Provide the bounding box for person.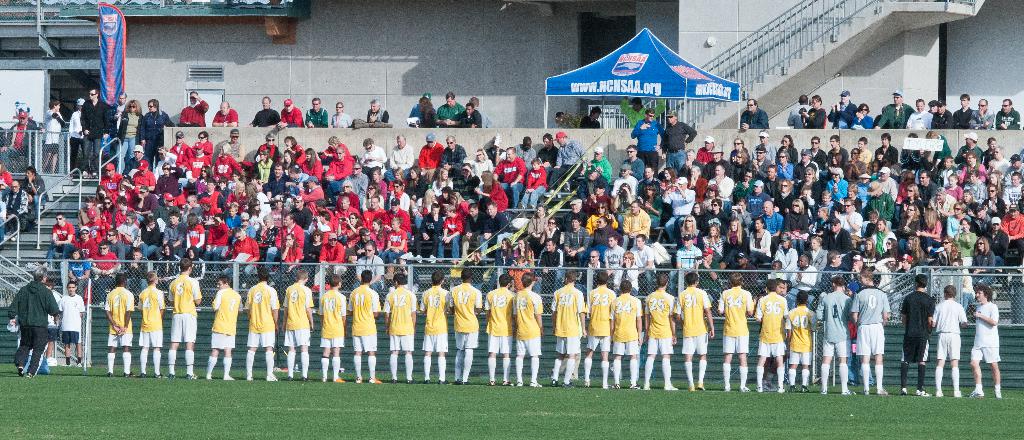
rect(39, 98, 69, 146).
